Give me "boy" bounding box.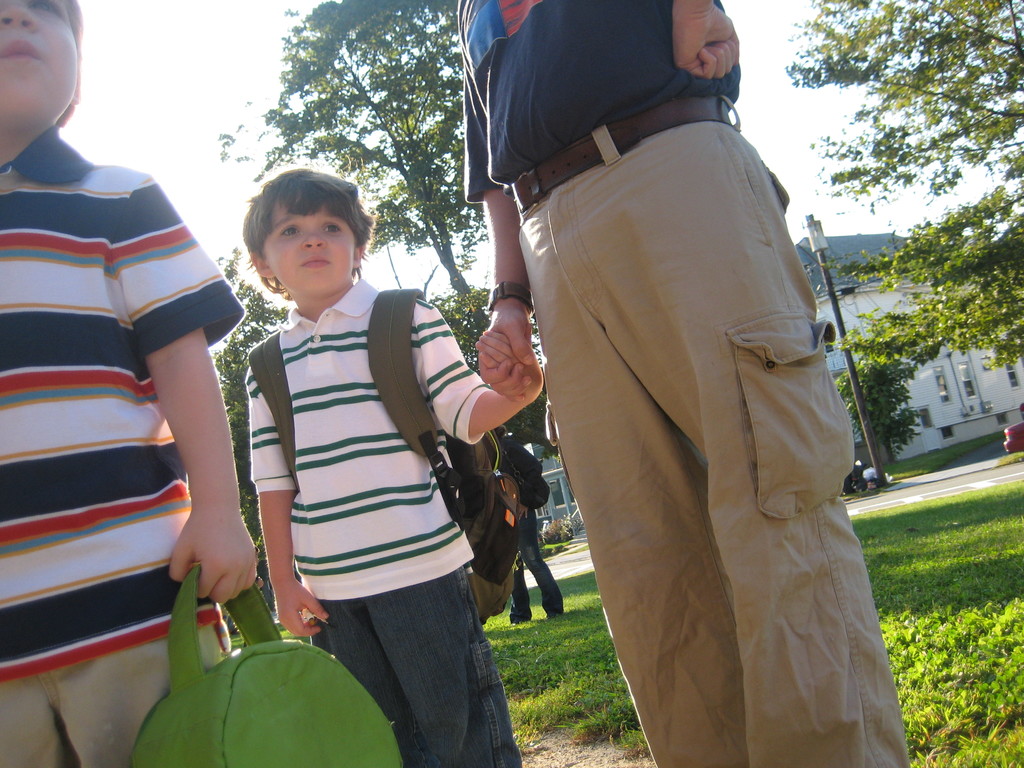
detection(195, 154, 504, 718).
